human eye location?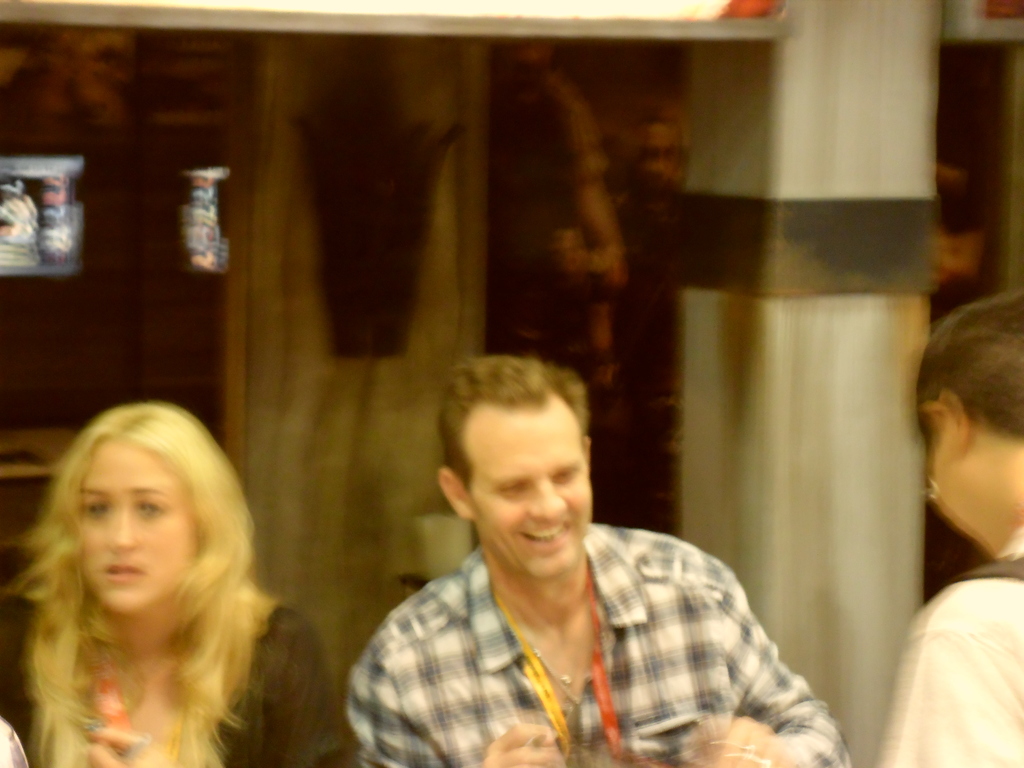
139:500:167:521
